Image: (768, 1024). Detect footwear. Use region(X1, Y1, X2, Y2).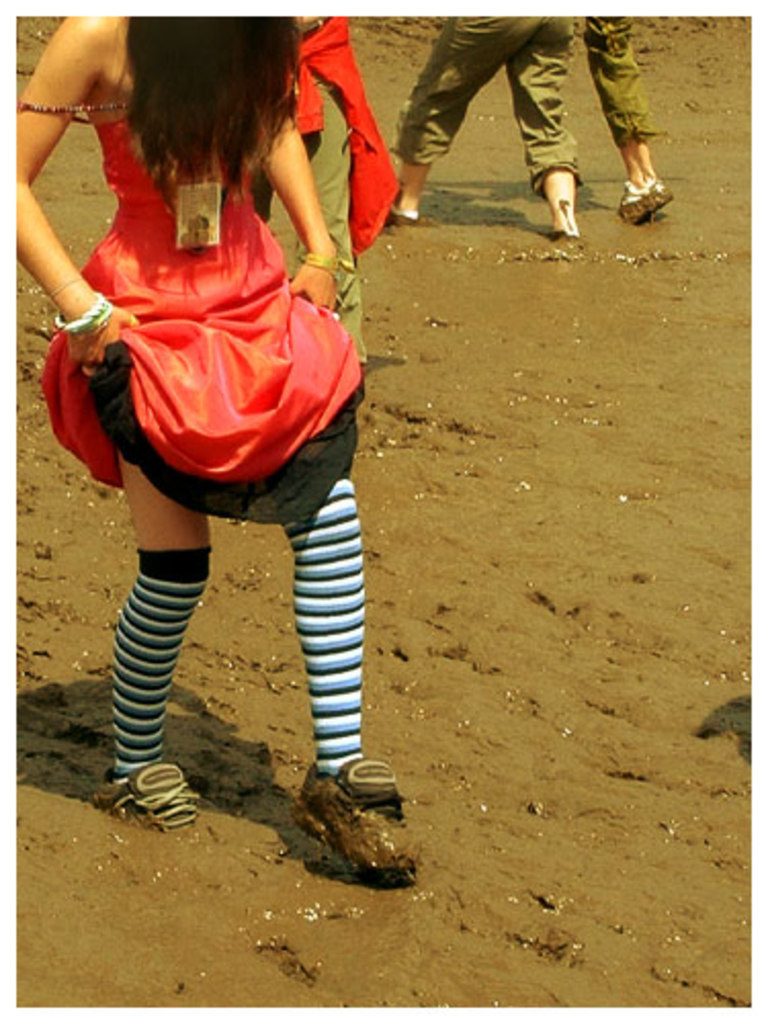
region(612, 174, 674, 236).
